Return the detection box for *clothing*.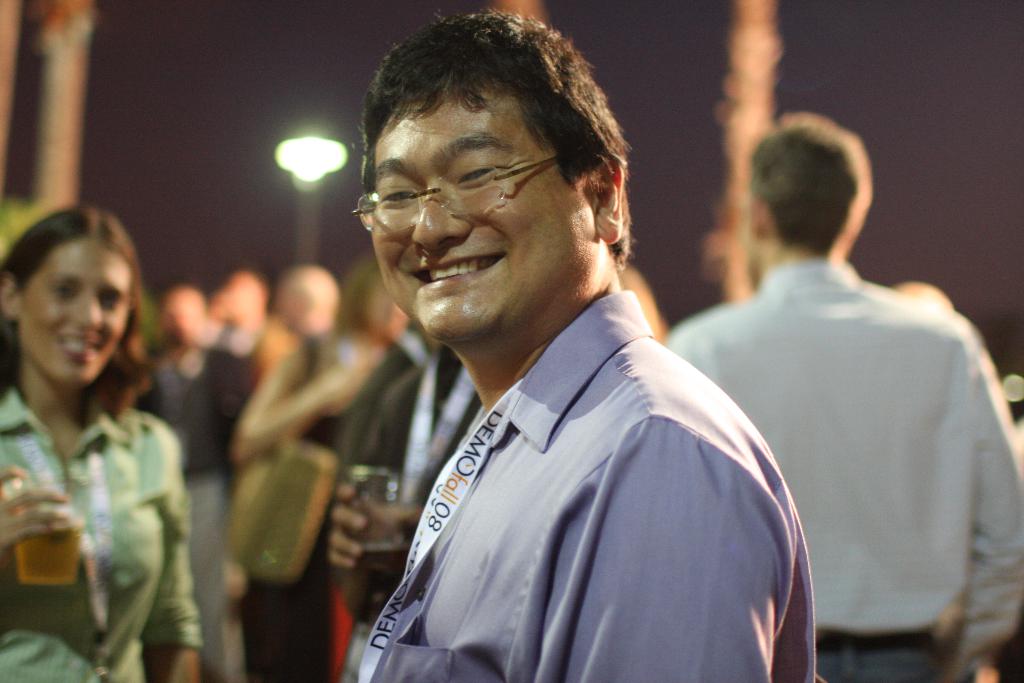
(312,290,844,682).
